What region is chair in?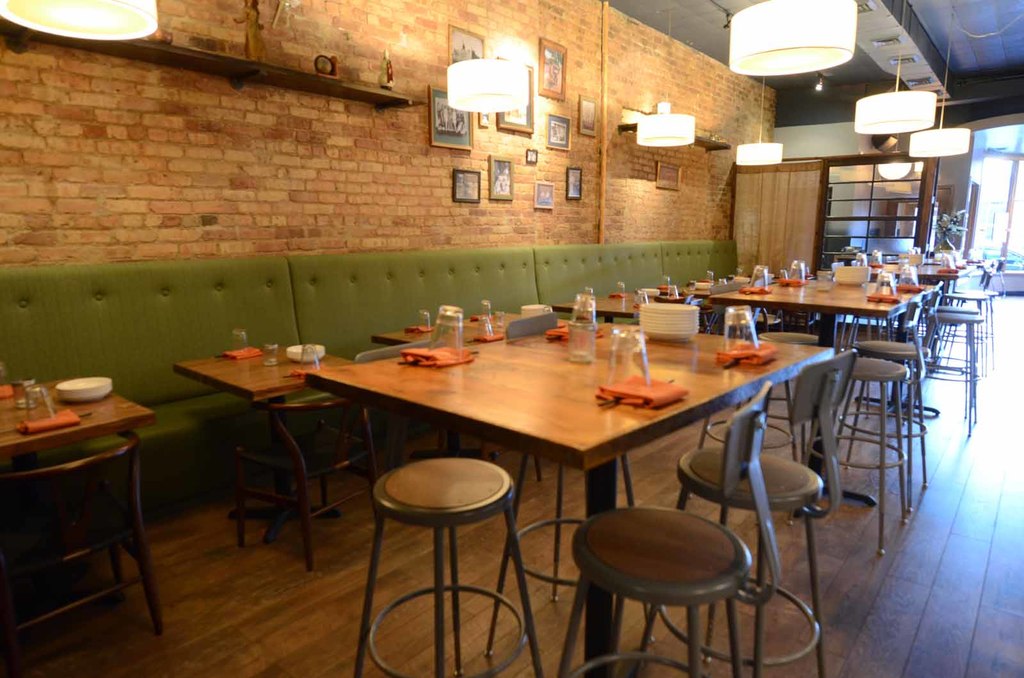
x1=928 y1=263 x2=989 y2=409.
